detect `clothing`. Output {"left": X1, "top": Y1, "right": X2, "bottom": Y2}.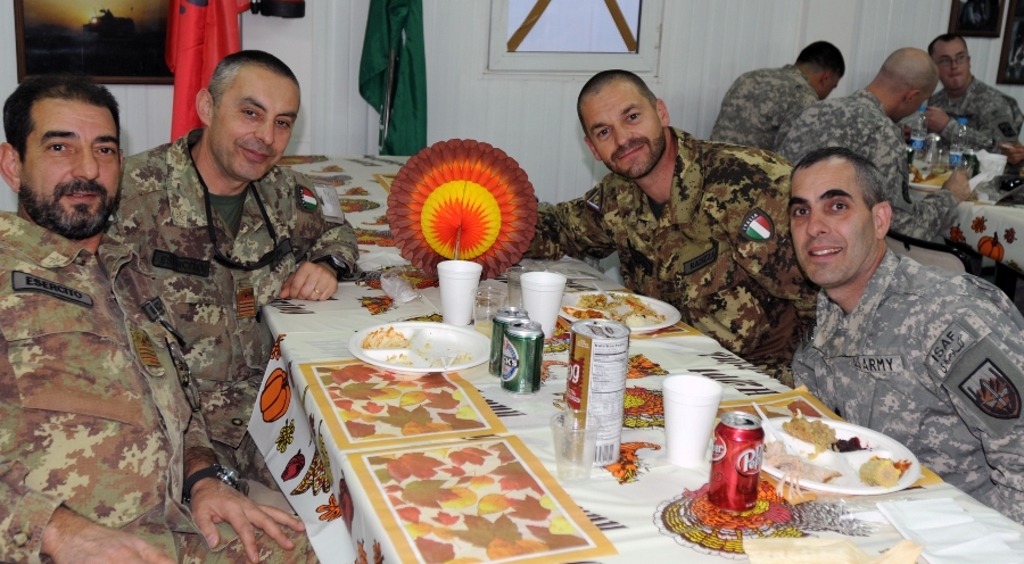
{"left": 793, "top": 251, "right": 1023, "bottom": 526}.
